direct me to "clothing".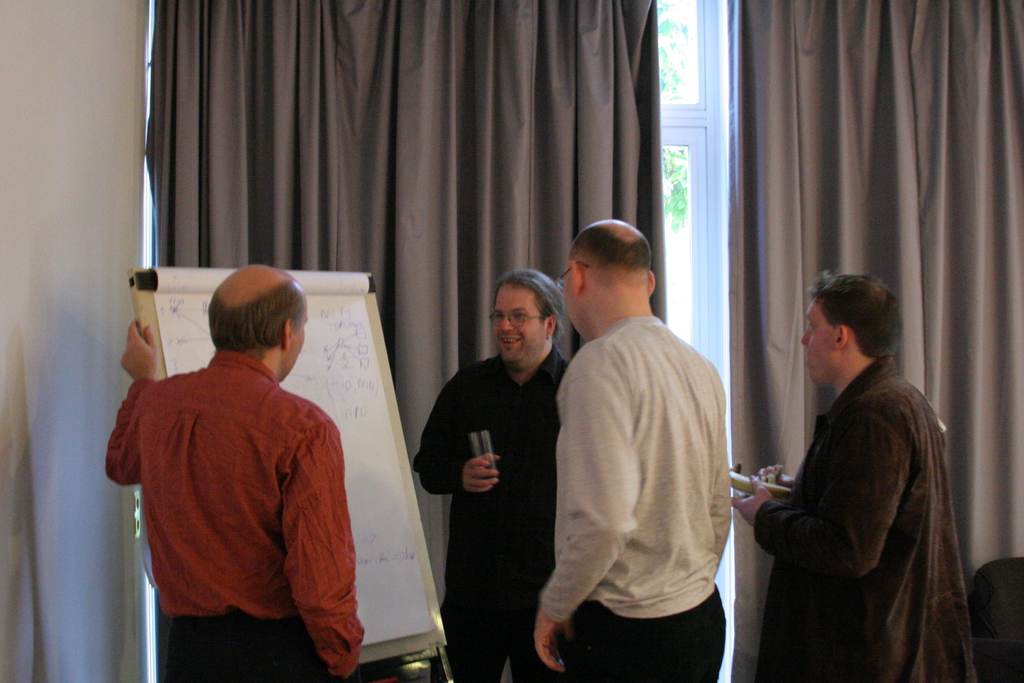
Direction: 413 356 568 682.
